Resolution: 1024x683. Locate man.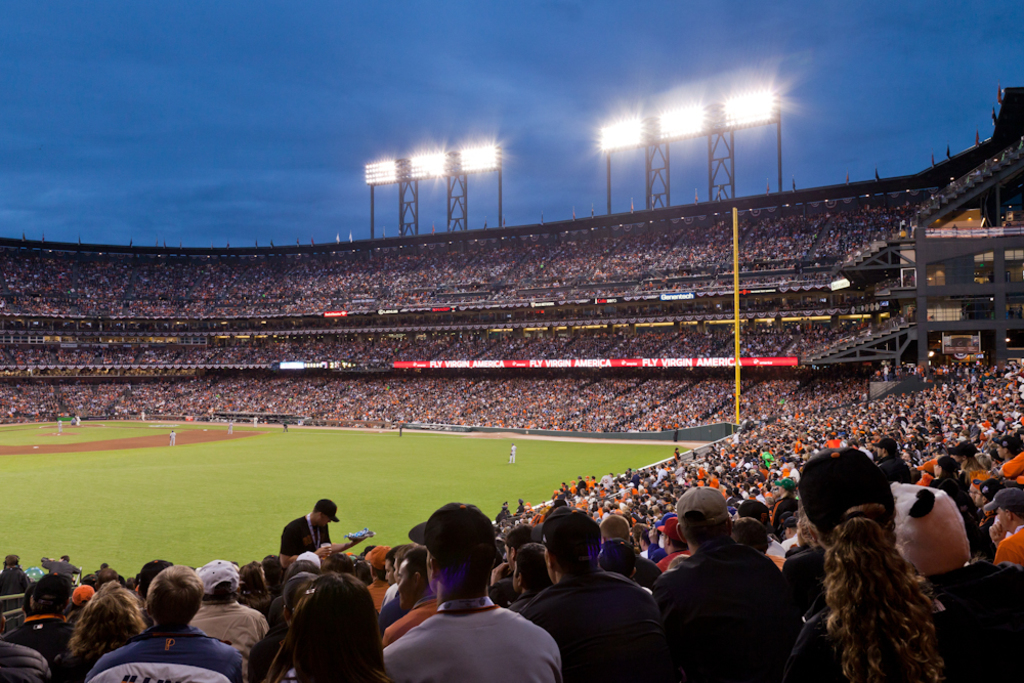
[left=579, top=475, right=586, bottom=485].
